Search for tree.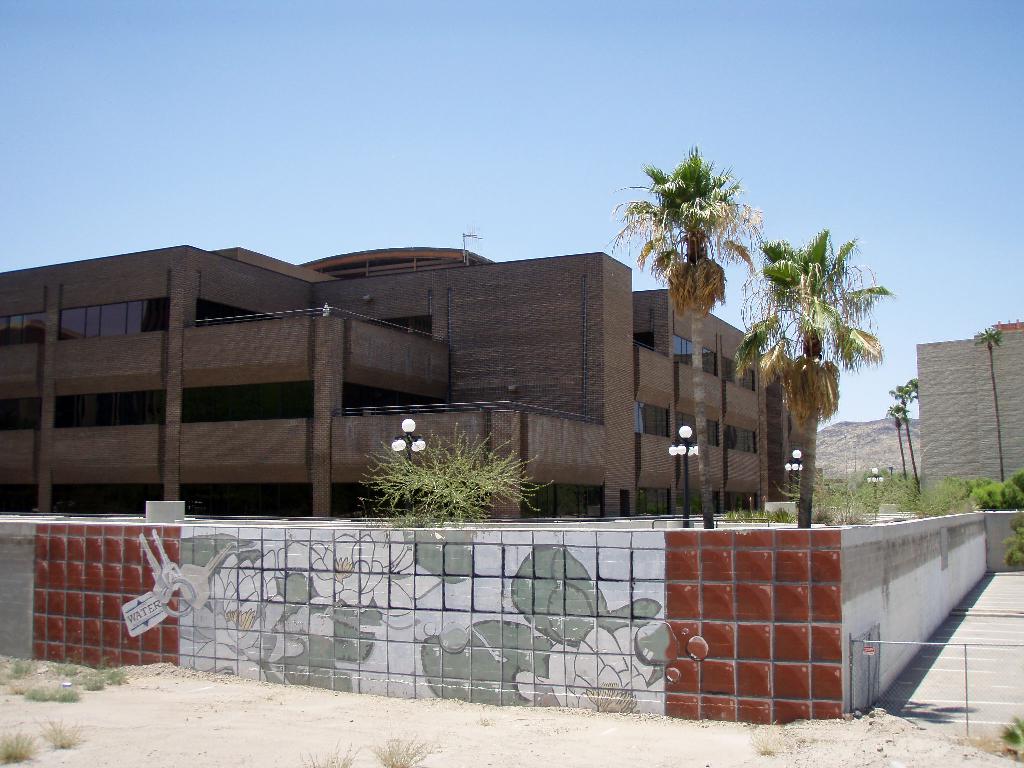
Found at 608/142/776/533.
